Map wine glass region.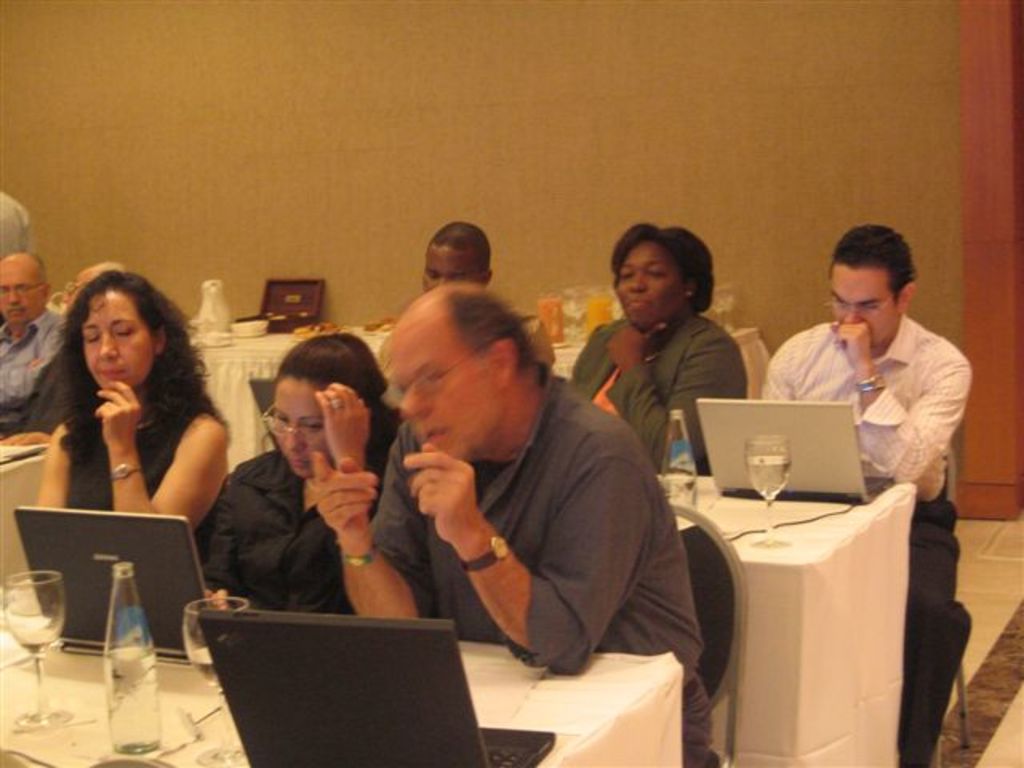
Mapped to Rect(3, 573, 70, 726).
